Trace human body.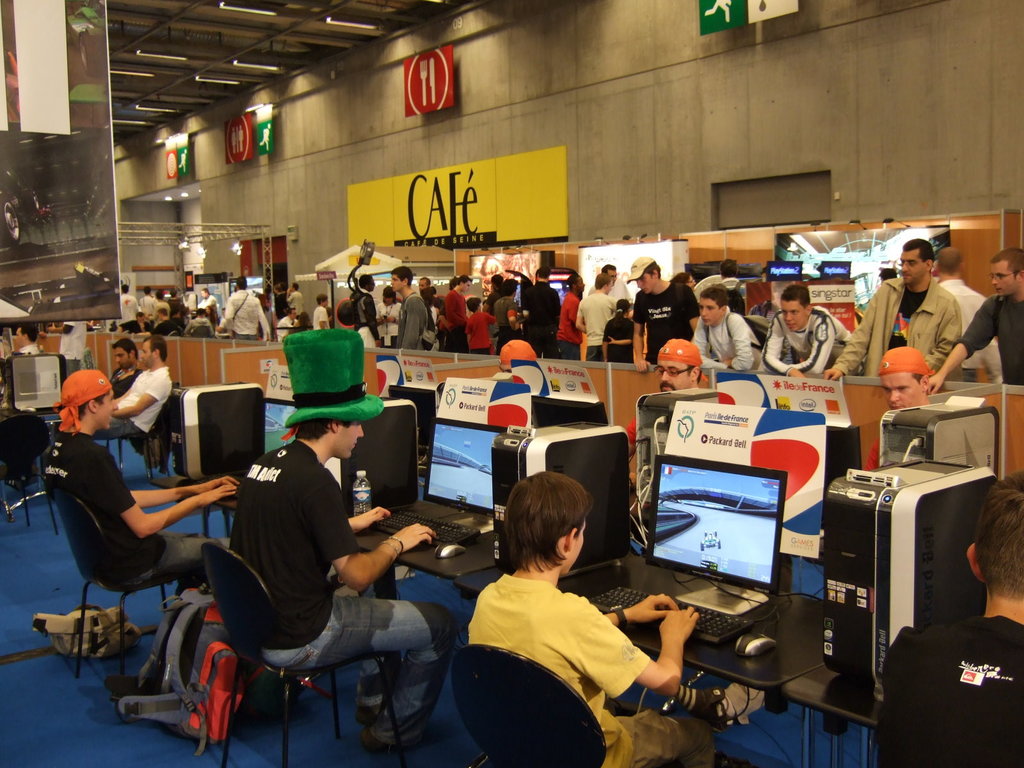
Traced to bbox=[133, 289, 165, 324].
